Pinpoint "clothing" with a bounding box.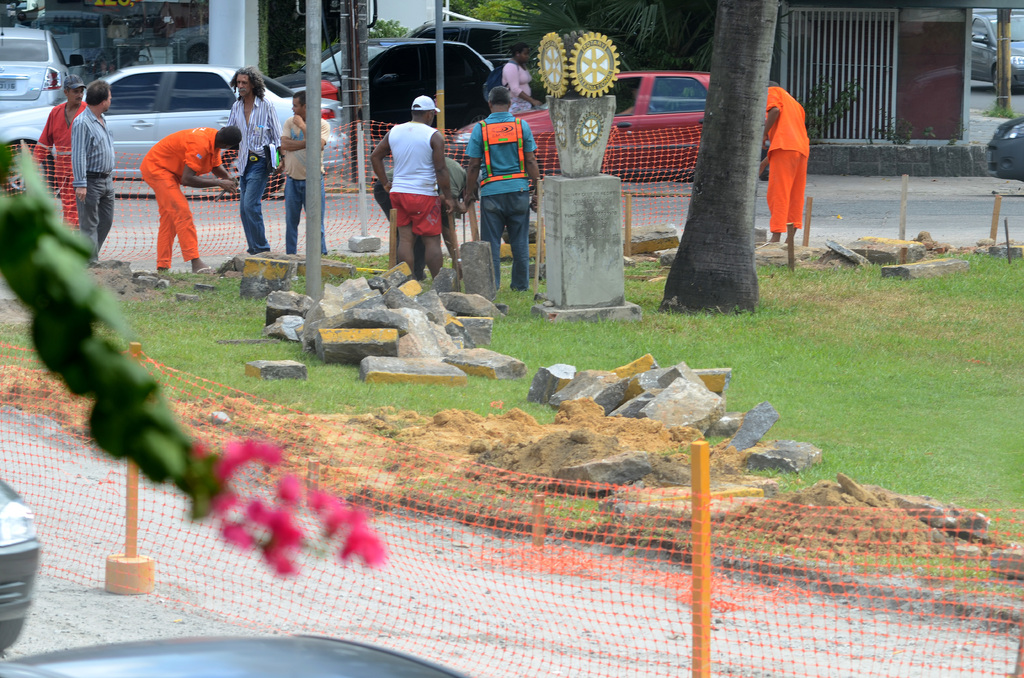
{"left": 231, "top": 95, "right": 281, "bottom": 255}.
